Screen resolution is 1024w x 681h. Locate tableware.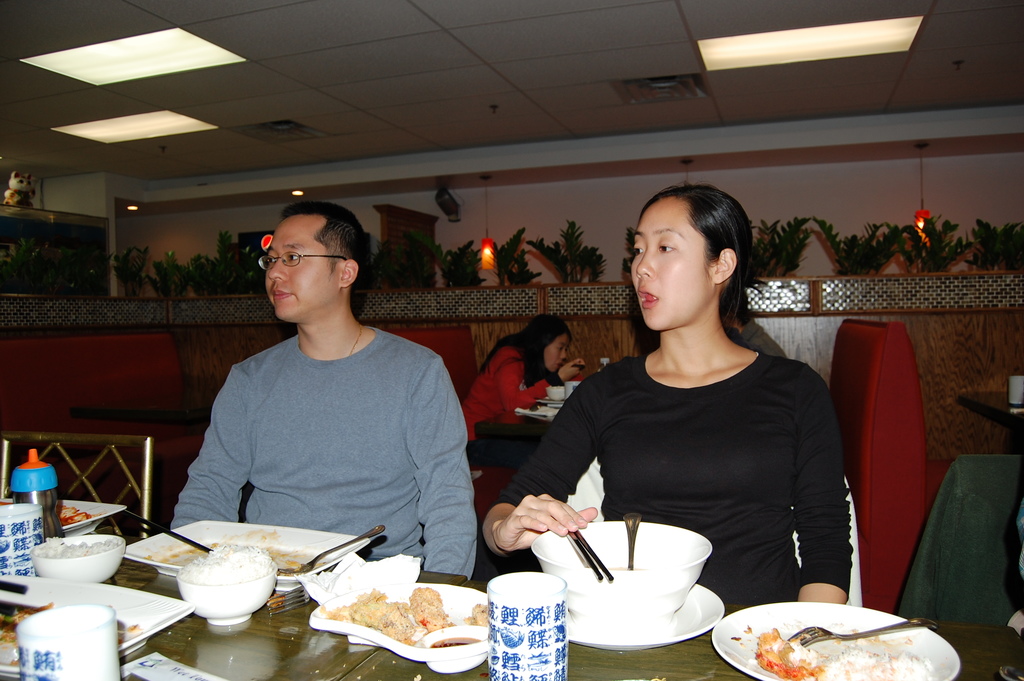
rect(489, 571, 568, 680).
